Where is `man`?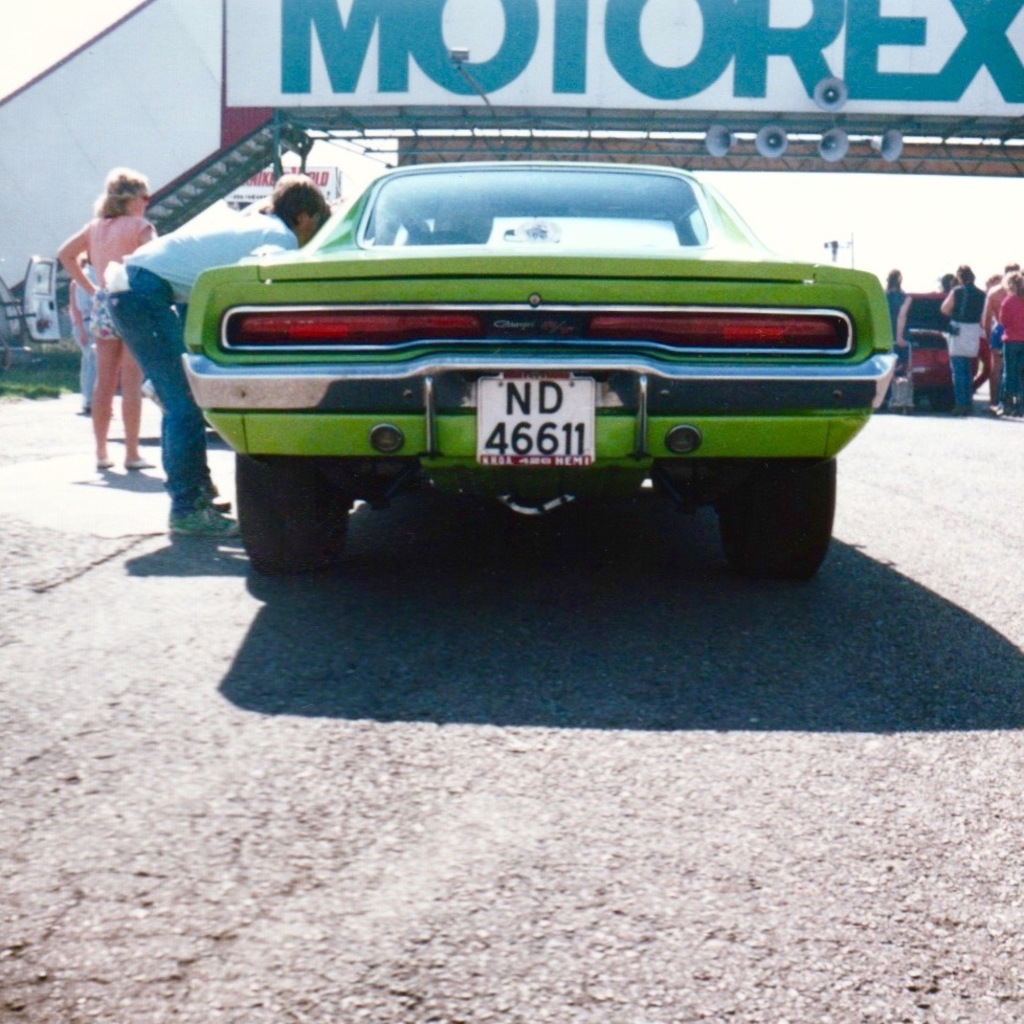
(x1=105, y1=171, x2=329, y2=534).
